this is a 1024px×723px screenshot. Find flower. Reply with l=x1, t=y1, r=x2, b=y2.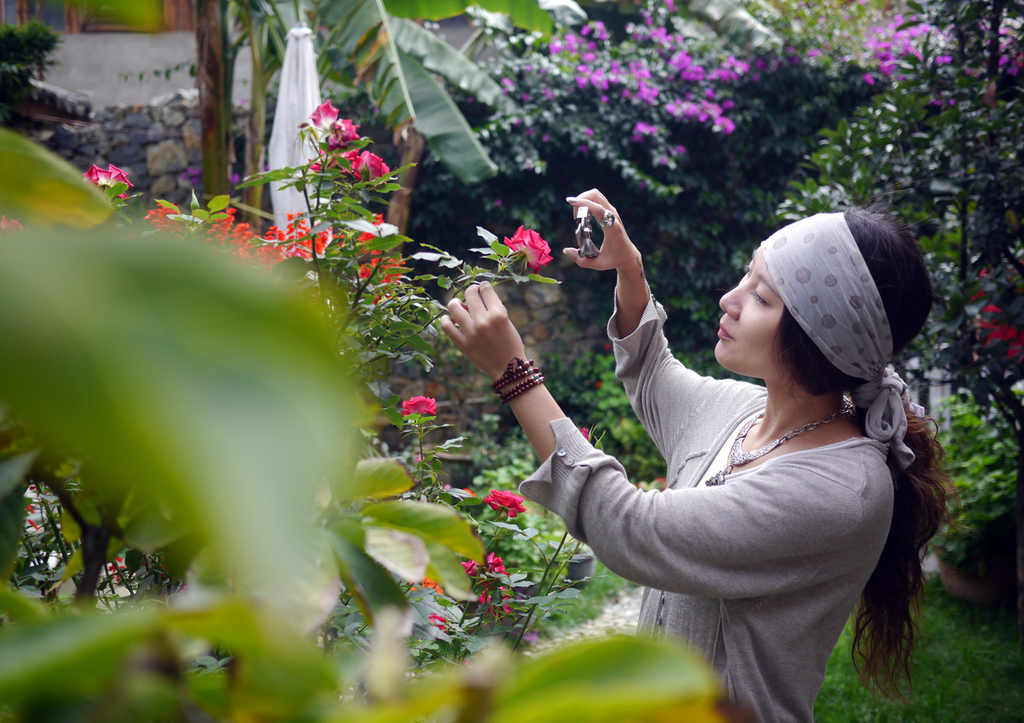
l=396, t=393, r=433, b=417.
